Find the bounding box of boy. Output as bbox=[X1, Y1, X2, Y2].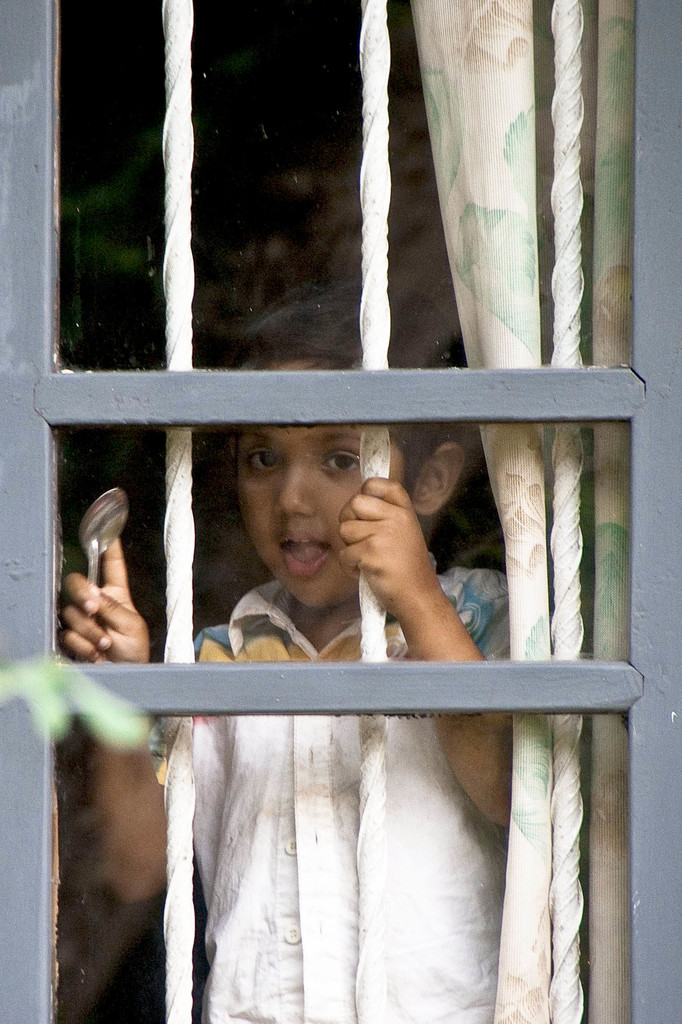
bbox=[58, 281, 583, 1023].
